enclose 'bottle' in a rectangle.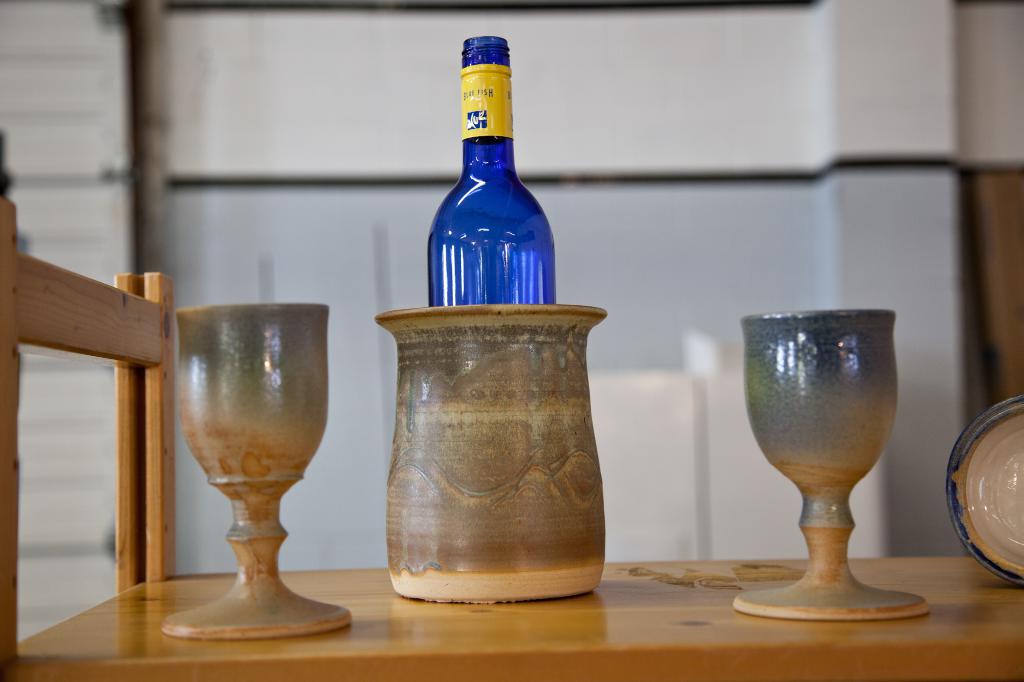
(412, 28, 561, 366).
